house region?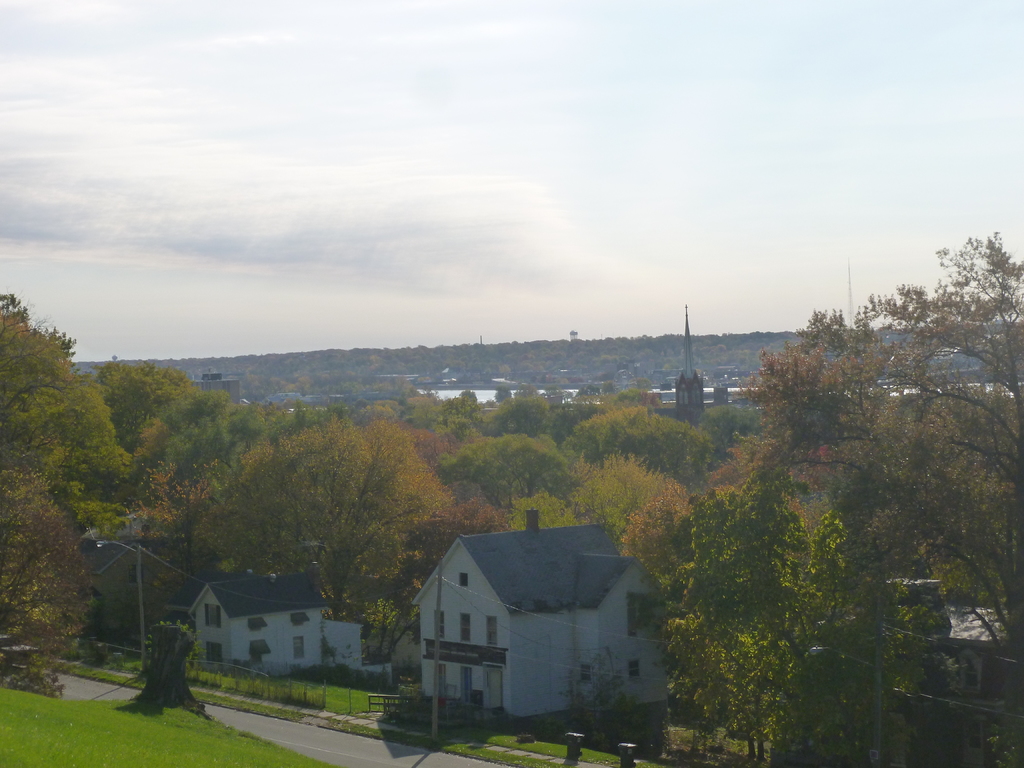
(393, 515, 684, 738)
